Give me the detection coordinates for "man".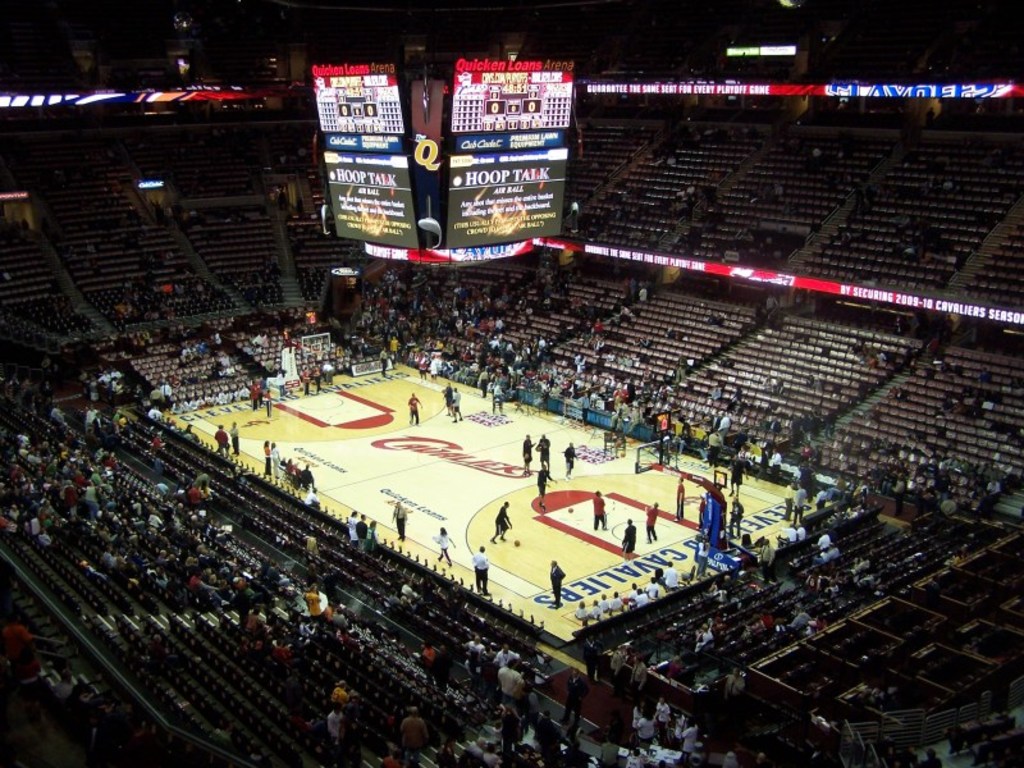
<region>535, 433, 553, 480</region>.
